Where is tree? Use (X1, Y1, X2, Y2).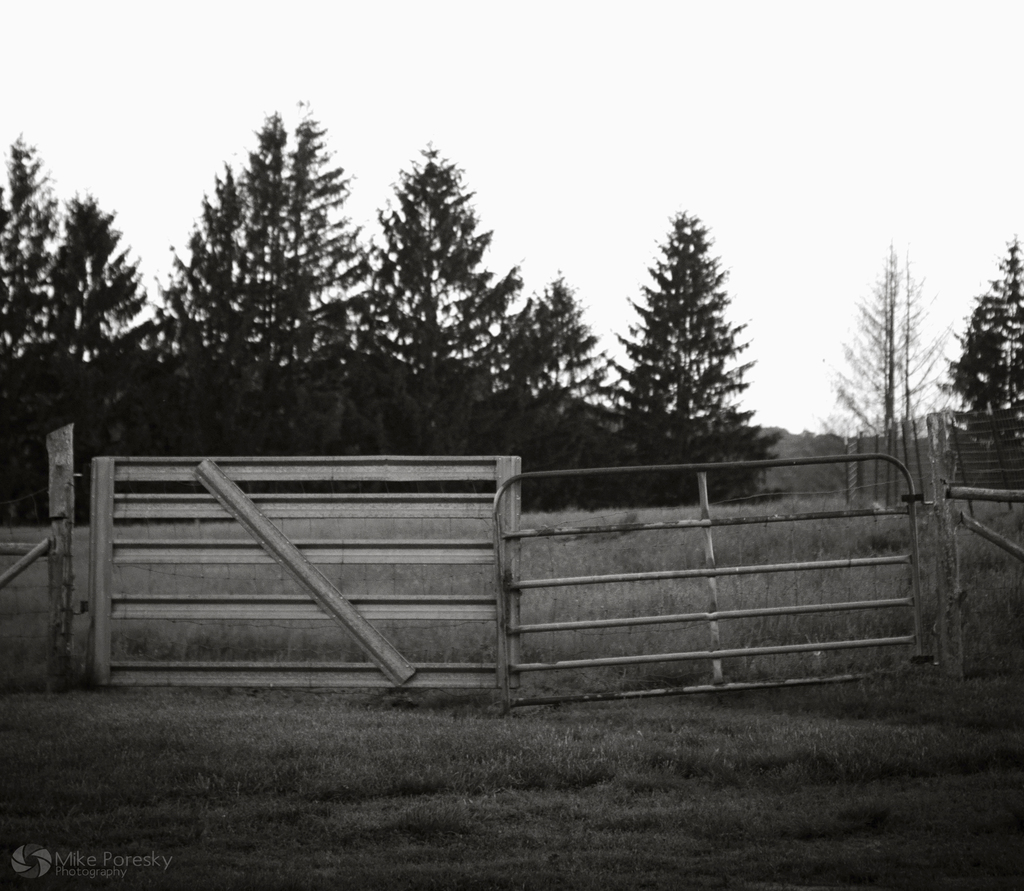
(936, 237, 1023, 495).
